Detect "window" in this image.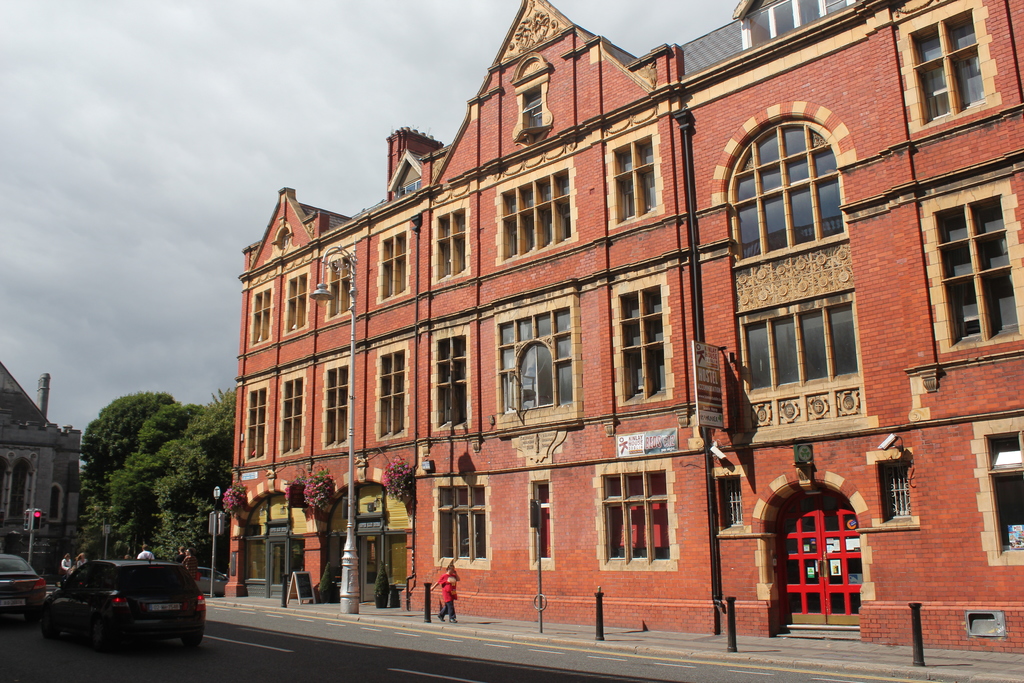
Detection: 914 175 1023 351.
